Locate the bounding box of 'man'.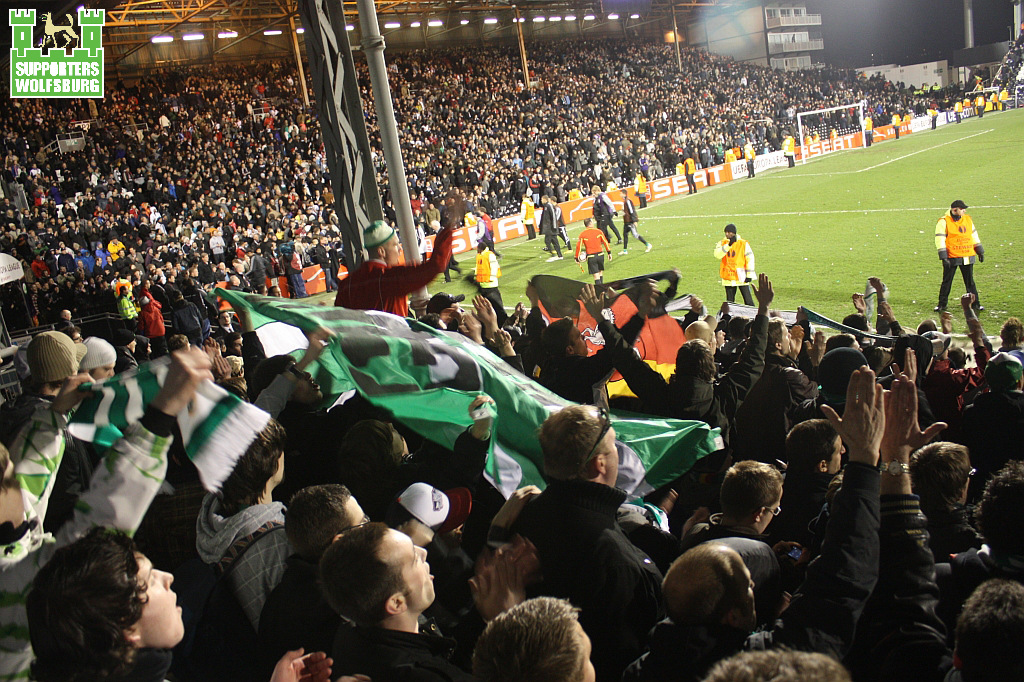
Bounding box: region(305, 512, 467, 668).
